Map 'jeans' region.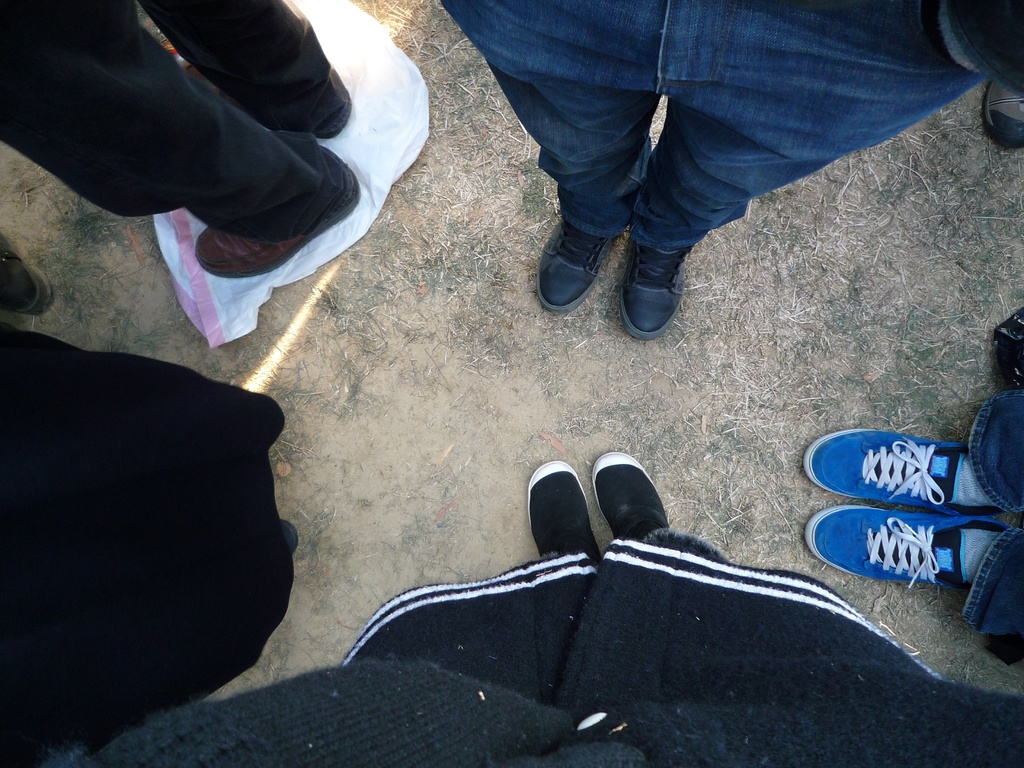
Mapped to (x1=961, y1=396, x2=1022, y2=628).
